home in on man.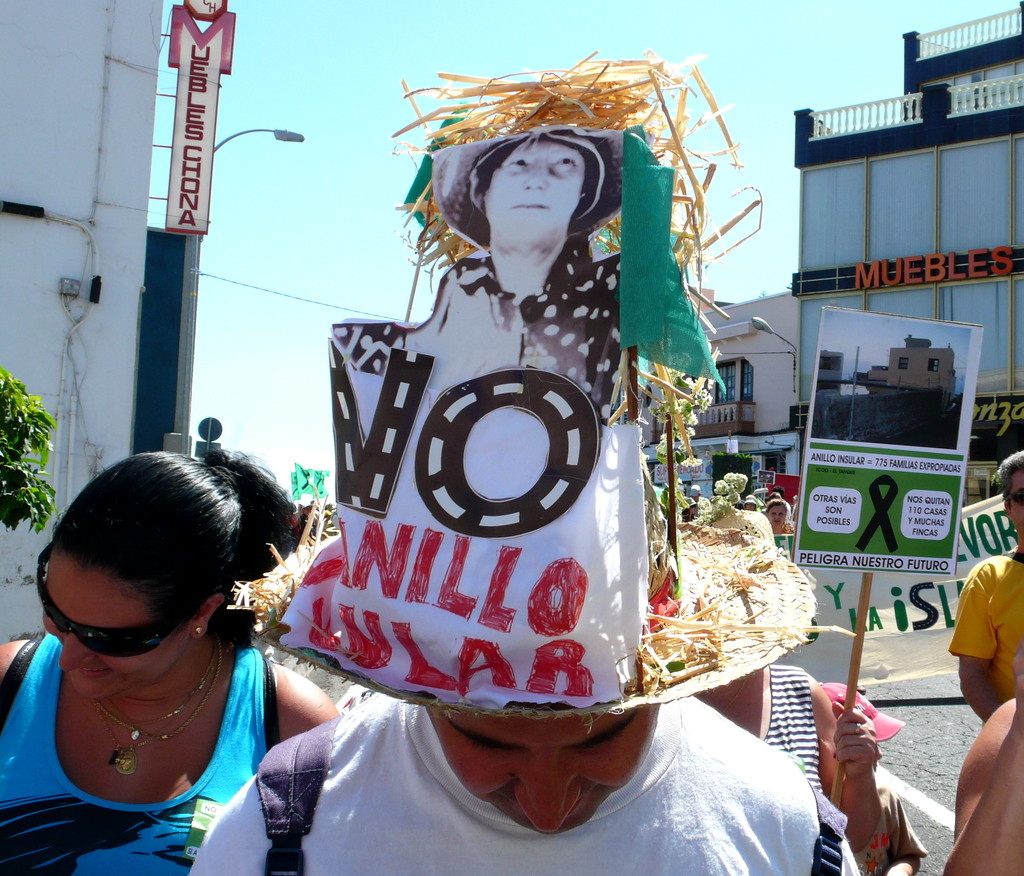
Homed in at 192:696:859:875.
